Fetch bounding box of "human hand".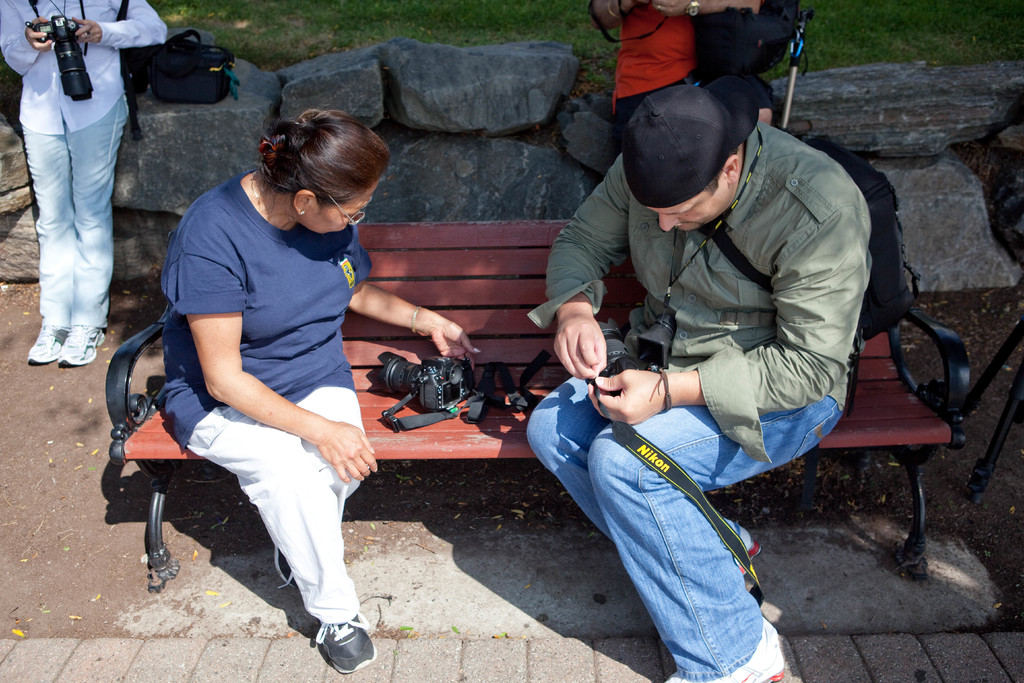
Bbox: crop(426, 313, 483, 374).
